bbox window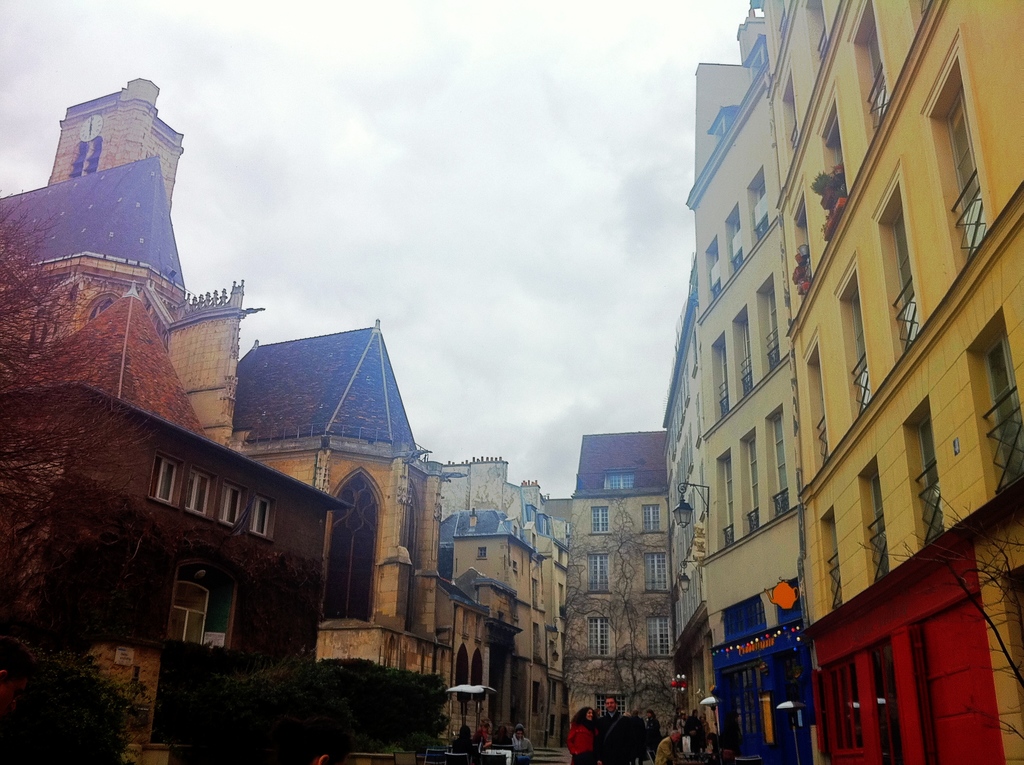
bbox=(769, 293, 780, 359)
